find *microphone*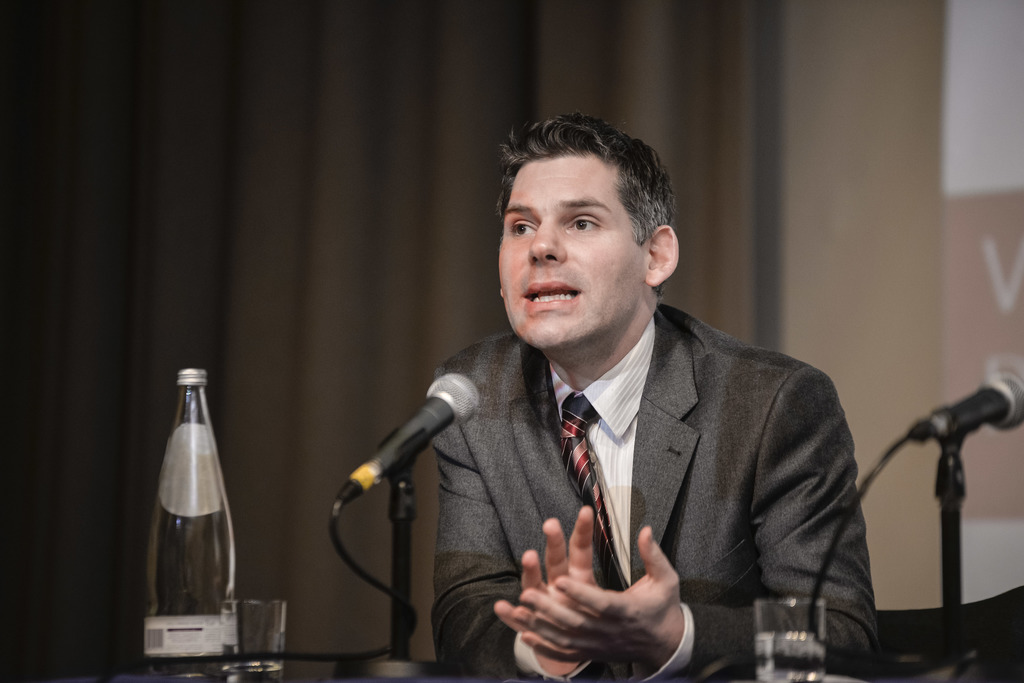
detection(348, 378, 491, 509)
